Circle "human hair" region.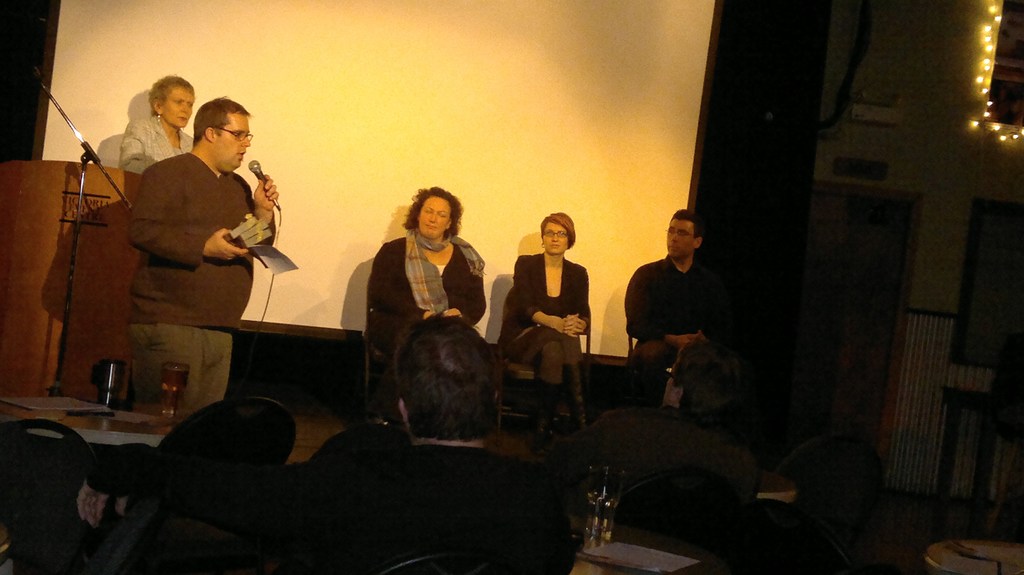
Region: [401,182,460,240].
